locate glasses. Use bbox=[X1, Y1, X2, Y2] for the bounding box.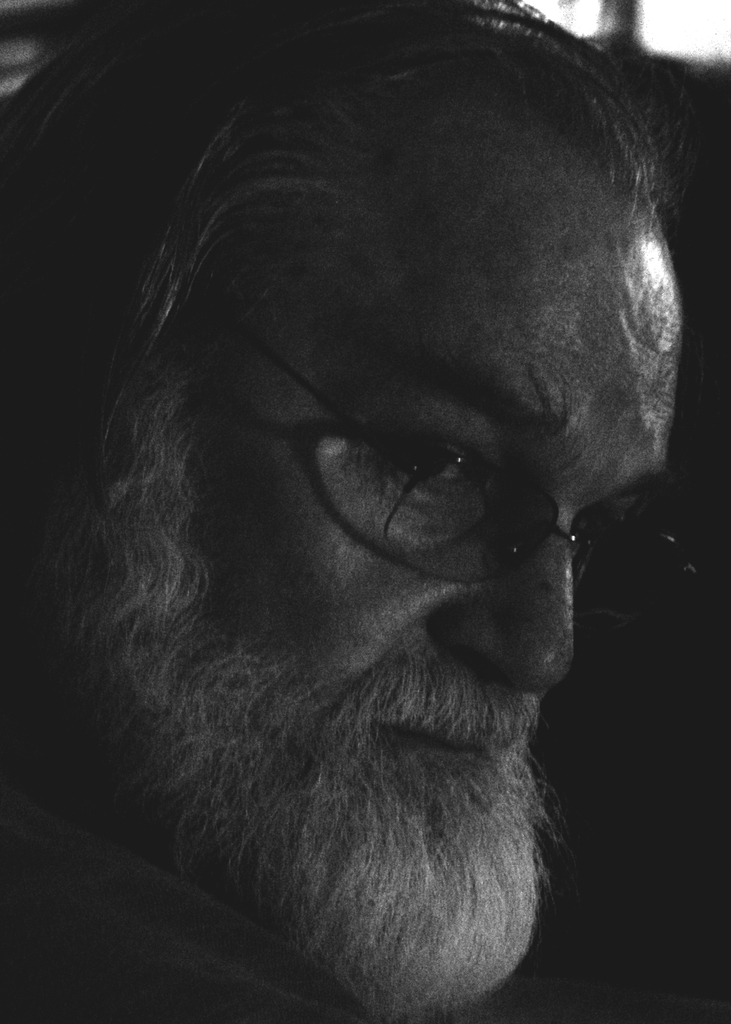
bbox=[213, 301, 706, 632].
